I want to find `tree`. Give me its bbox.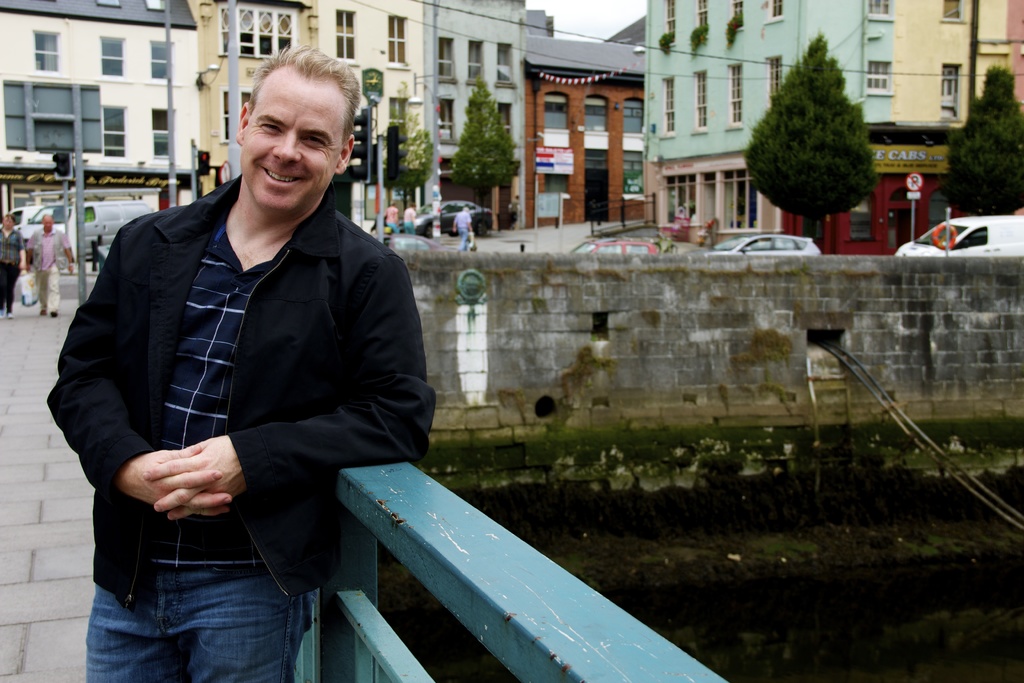
region(942, 63, 1023, 220).
